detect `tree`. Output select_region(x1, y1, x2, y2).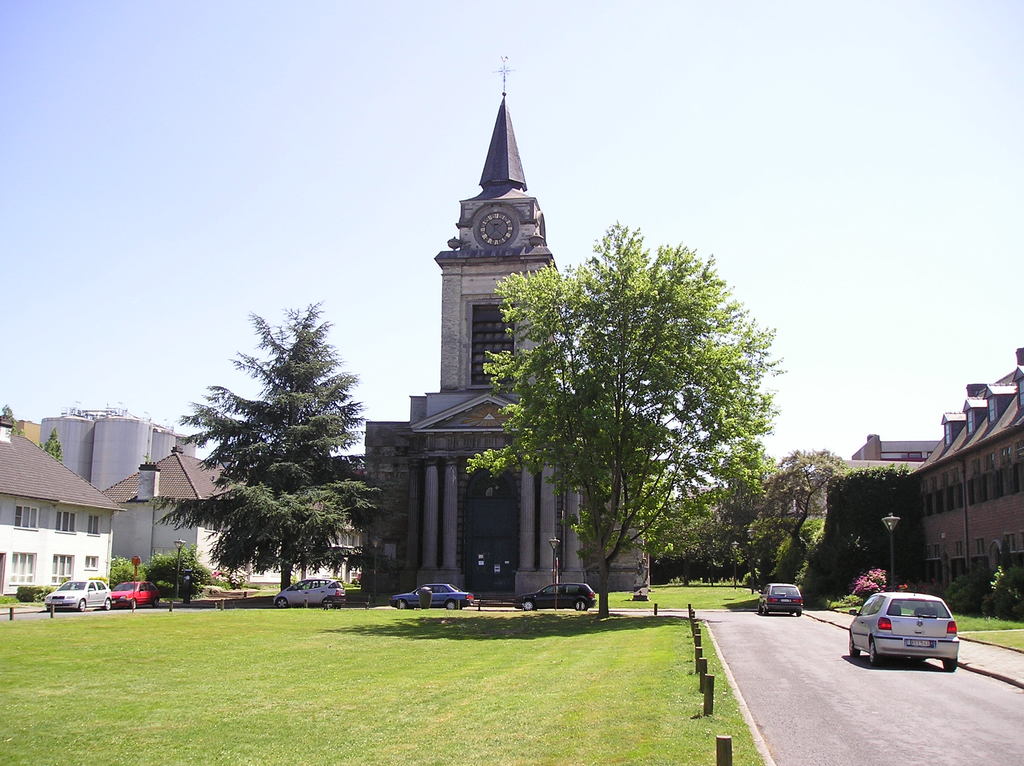
select_region(125, 299, 386, 598).
